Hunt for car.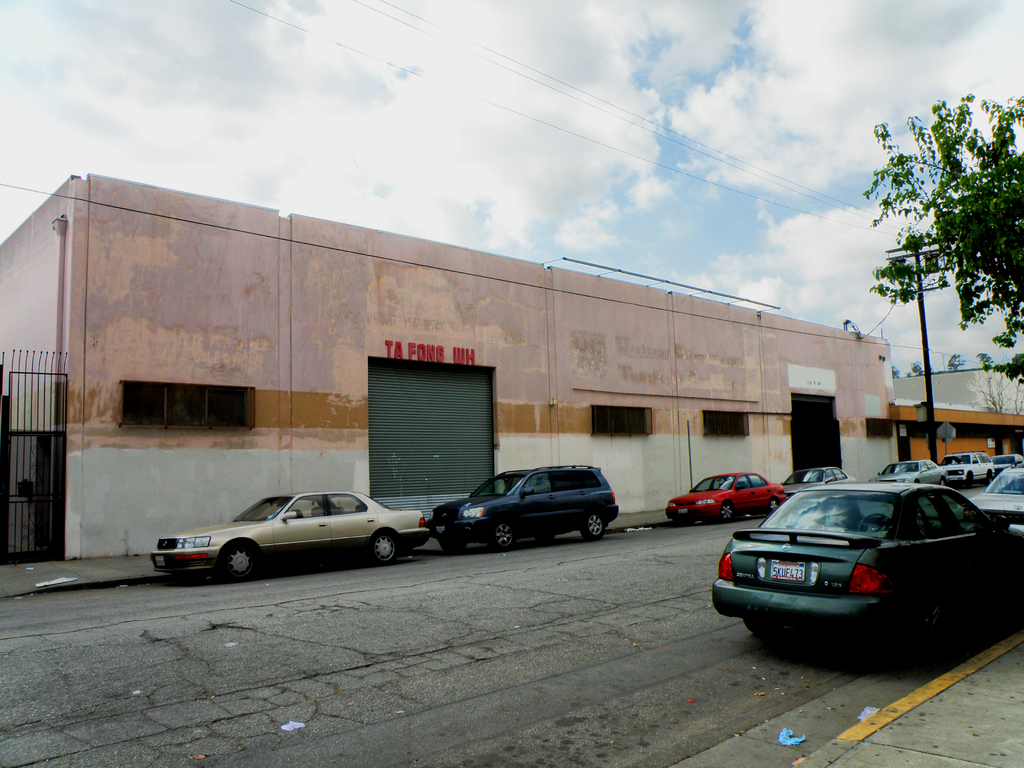
Hunted down at {"x1": 710, "y1": 482, "x2": 1023, "y2": 662}.
